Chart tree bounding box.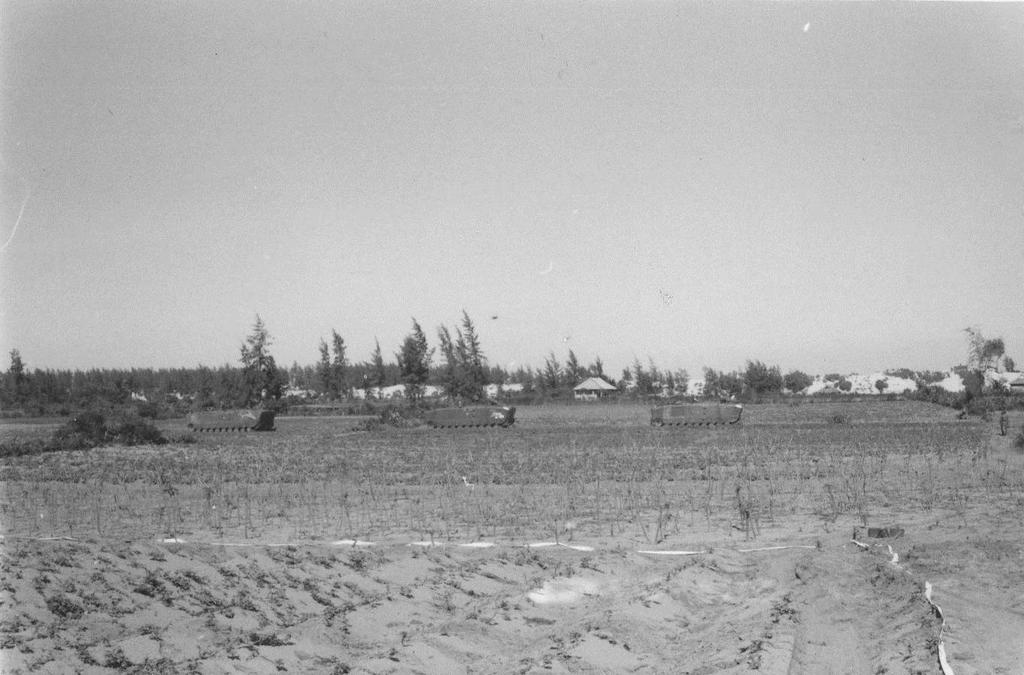
Charted: {"x1": 424, "y1": 316, "x2": 499, "y2": 422}.
